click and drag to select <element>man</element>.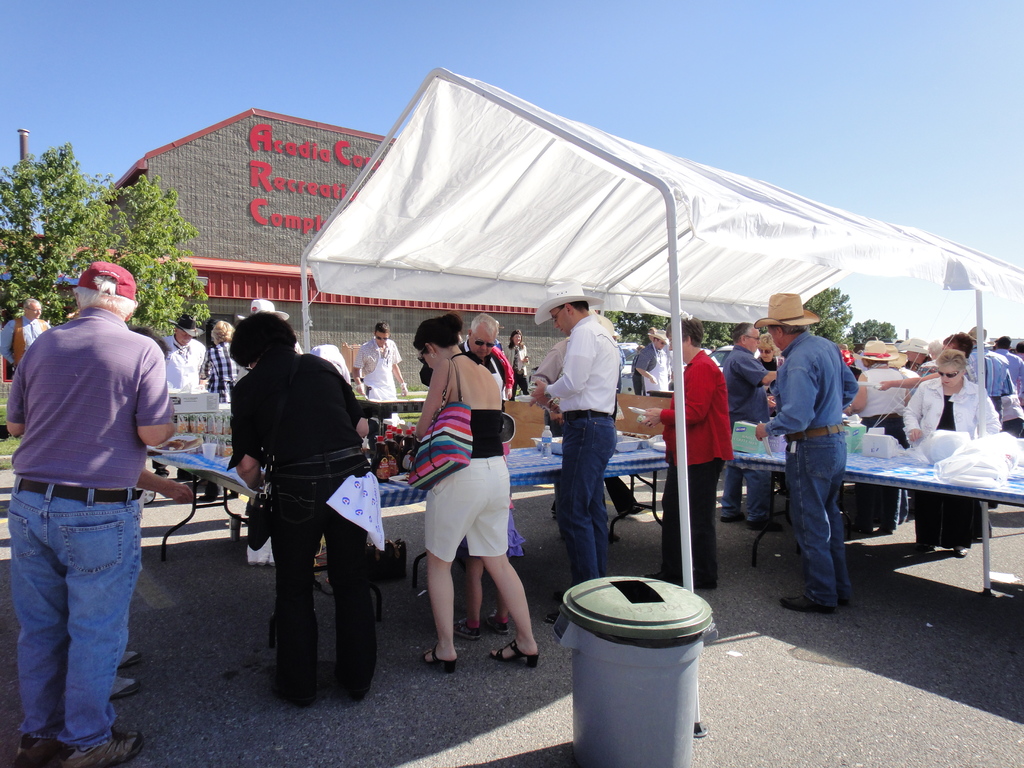
Selection: {"x1": 349, "y1": 321, "x2": 409, "y2": 422}.
